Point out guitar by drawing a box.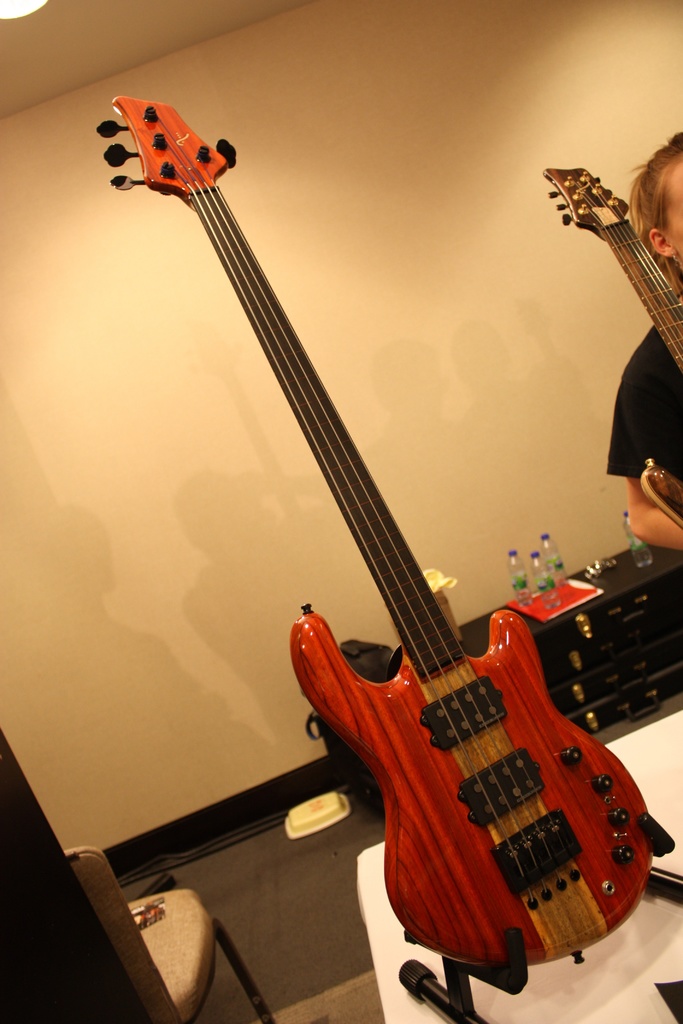
[left=115, top=110, right=641, bottom=996].
